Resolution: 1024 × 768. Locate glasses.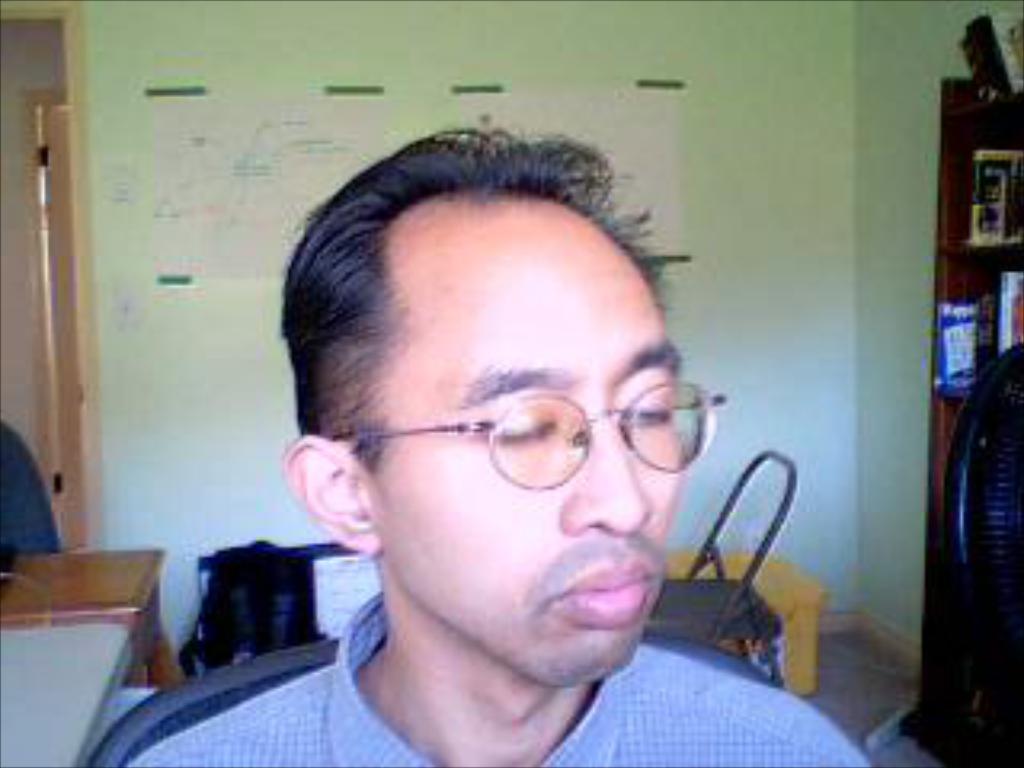
bbox=(323, 378, 726, 486).
